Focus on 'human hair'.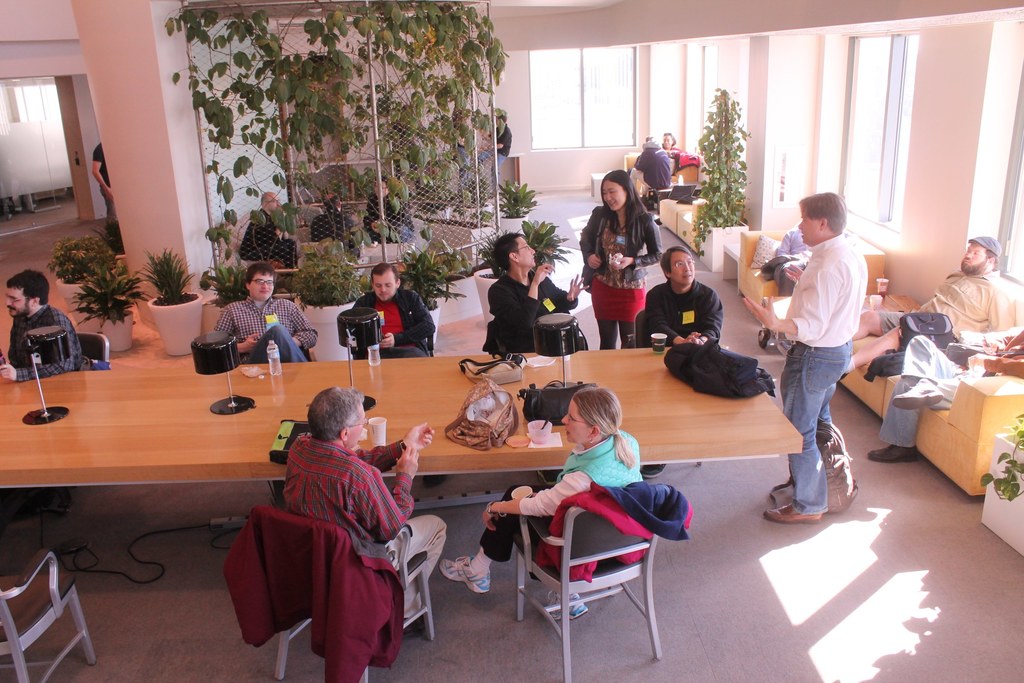
Focused at box=[664, 134, 678, 148].
